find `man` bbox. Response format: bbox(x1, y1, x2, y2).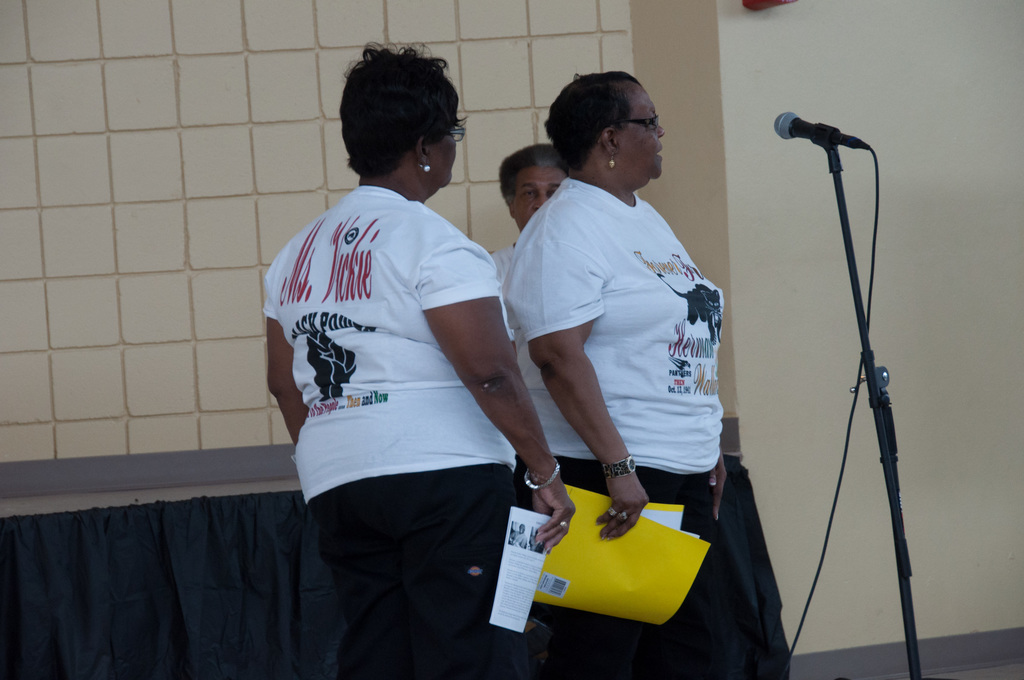
bbox(492, 146, 566, 352).
